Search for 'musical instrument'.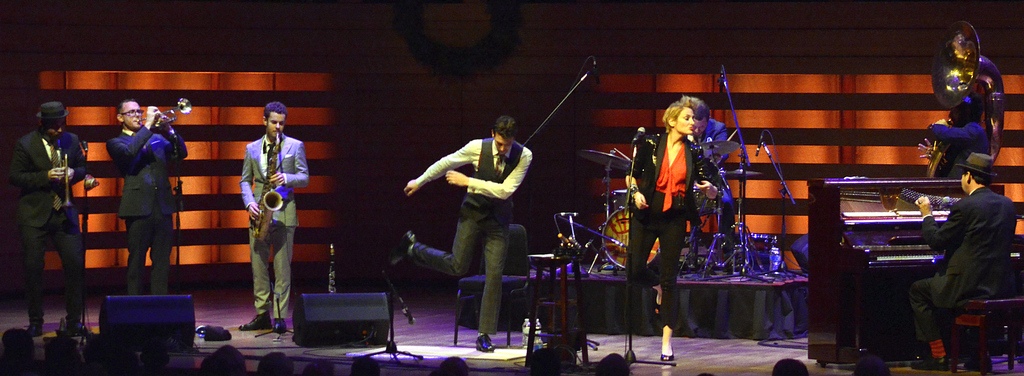
Found at <bbox>919, 16, 1002, 199</bbox>.
